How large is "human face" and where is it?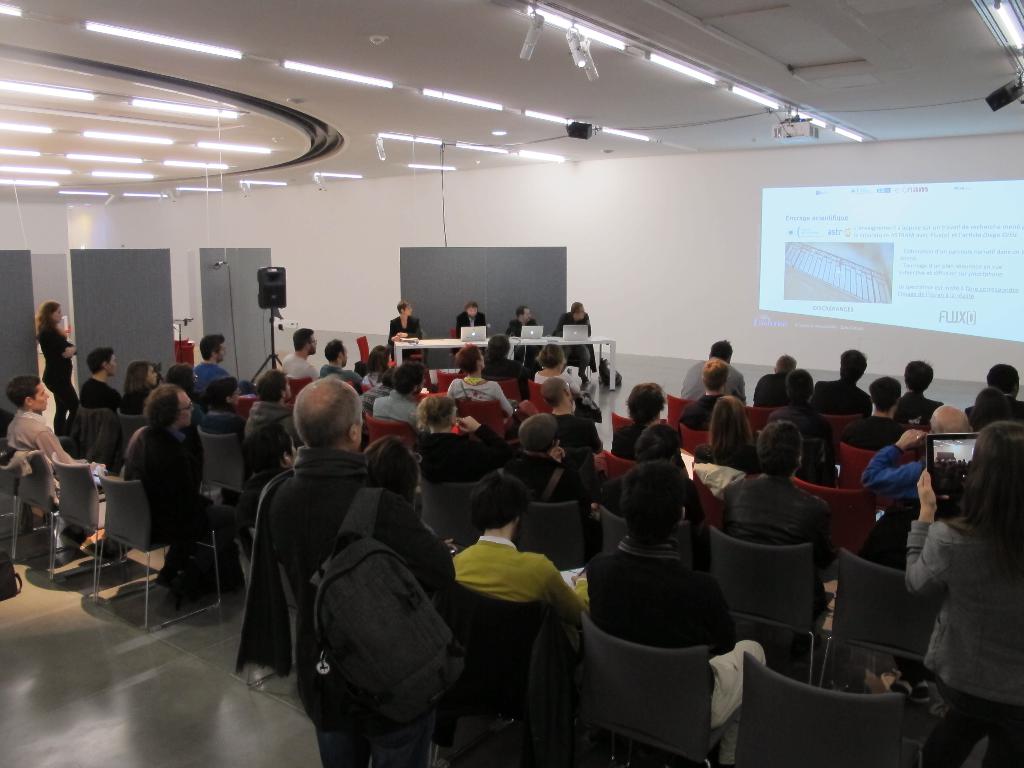
Bounding box: 285/375/292/400.
